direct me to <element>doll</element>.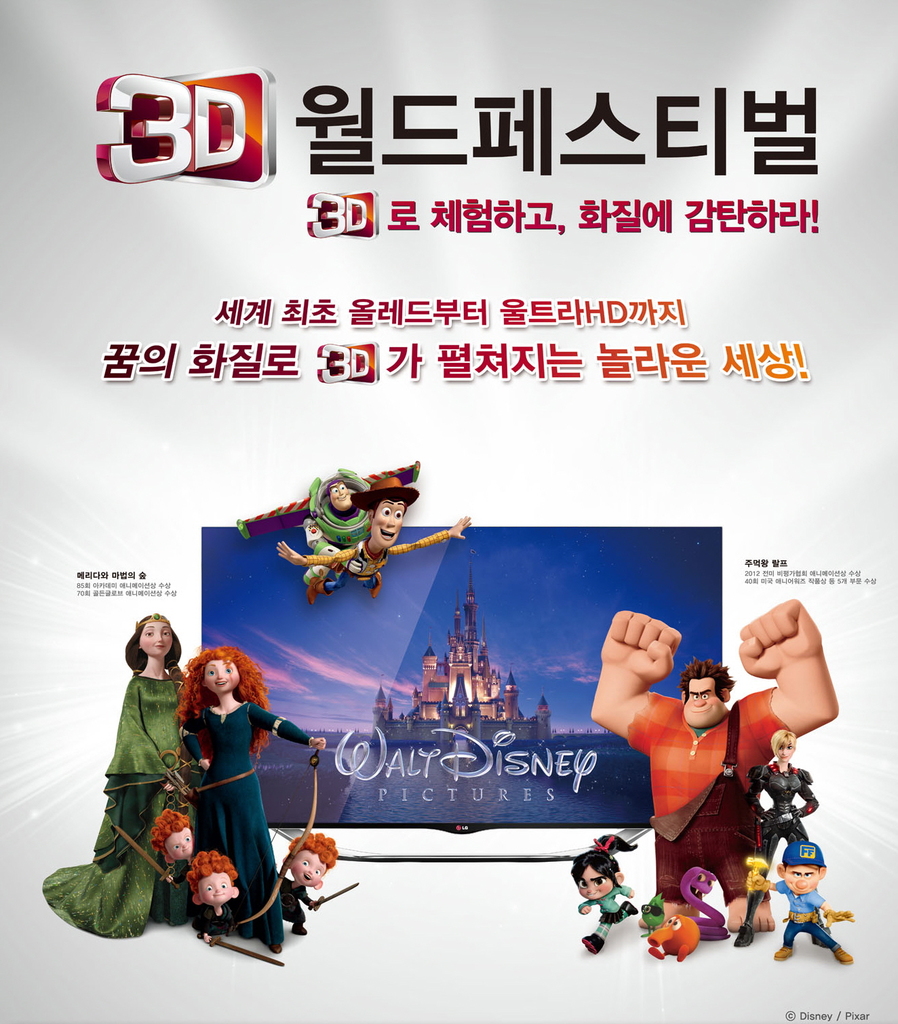
Direction: crop(40, 614, 196, 939).
